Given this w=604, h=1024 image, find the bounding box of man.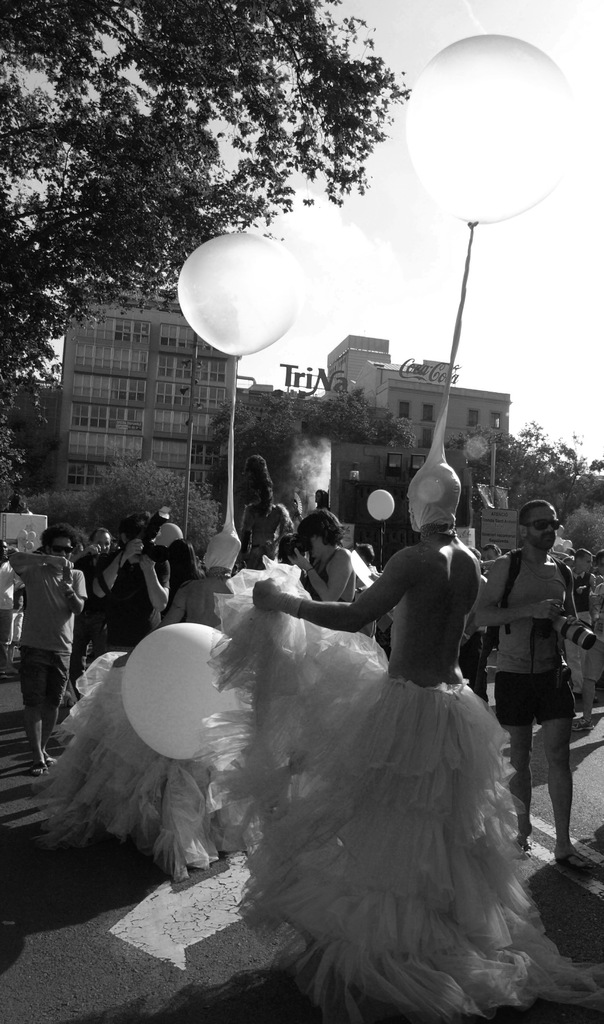
[473,488,591,874].
